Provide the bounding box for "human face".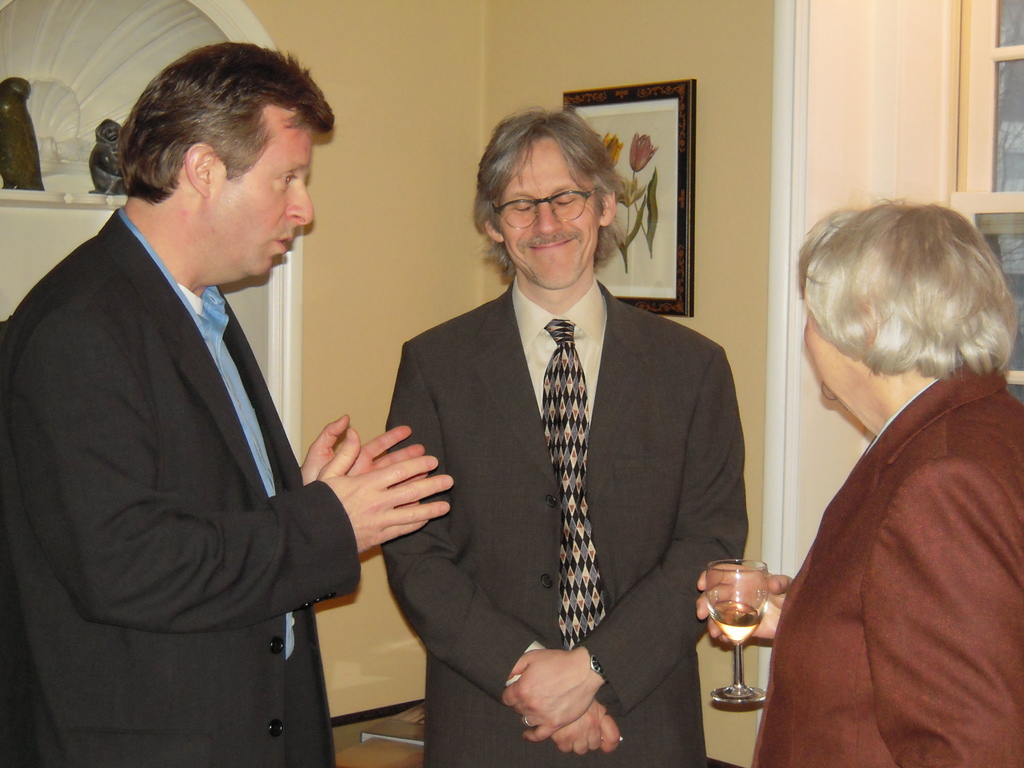
box=[211, 127, 313, 281].
